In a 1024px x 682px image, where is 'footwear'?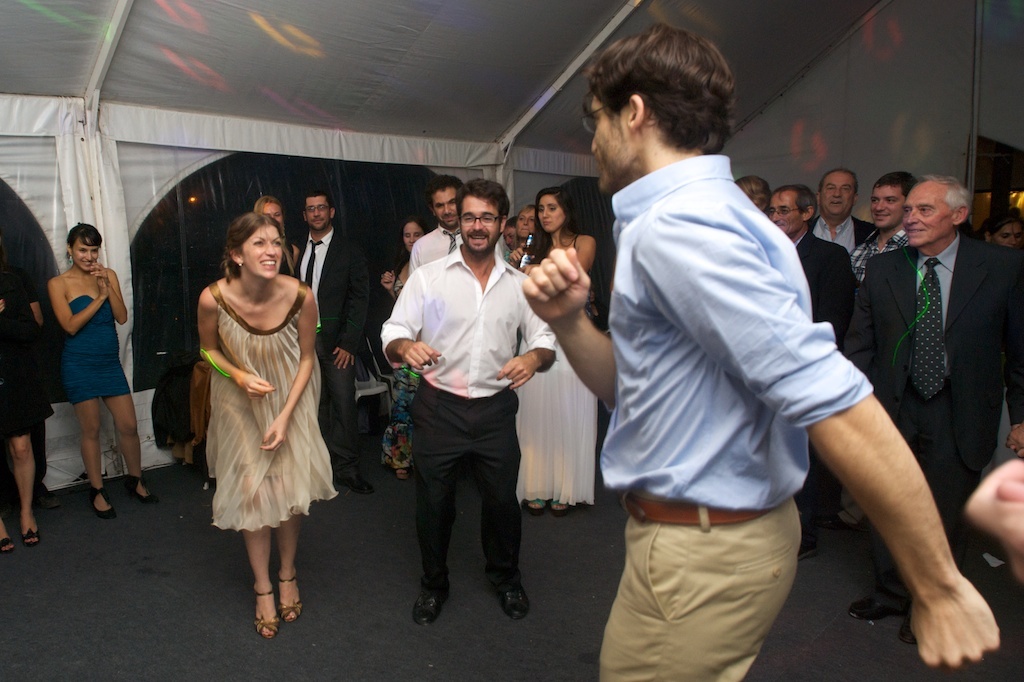
BBox(899, 623, 920, 647).
